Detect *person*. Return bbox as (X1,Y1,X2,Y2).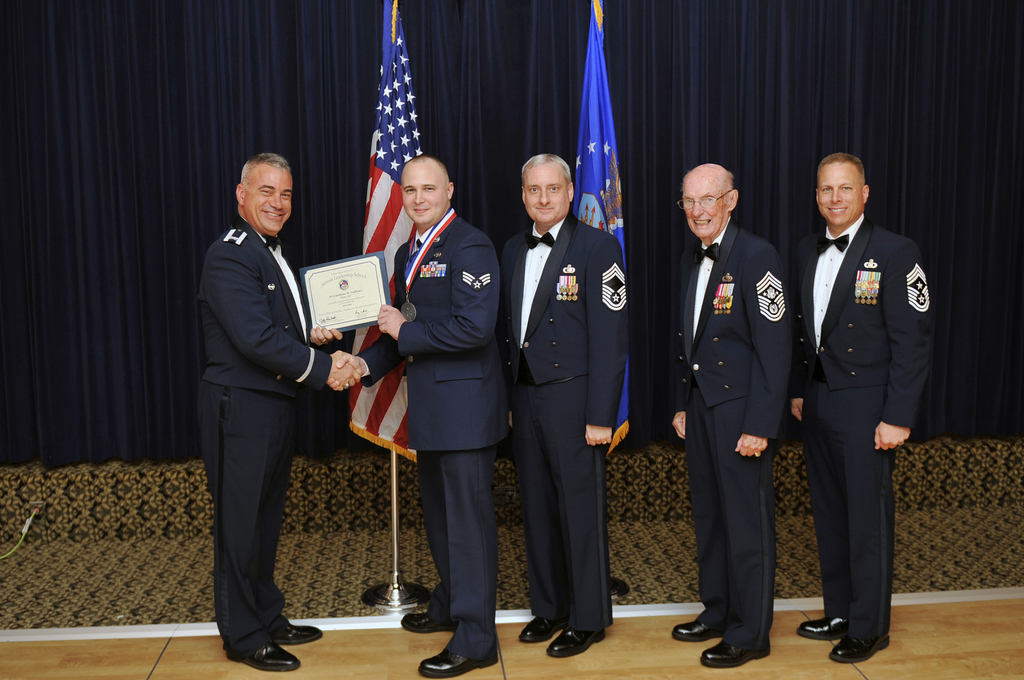
(498,150,631,656).
